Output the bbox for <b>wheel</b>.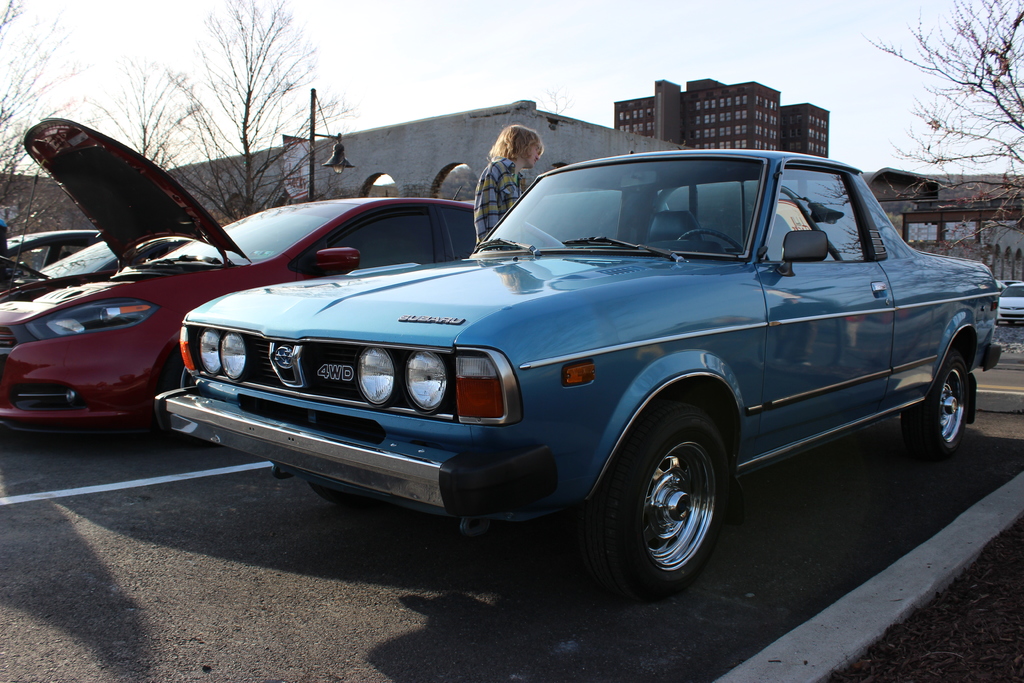
[left=678, top=231, right=746, bottom=254].
